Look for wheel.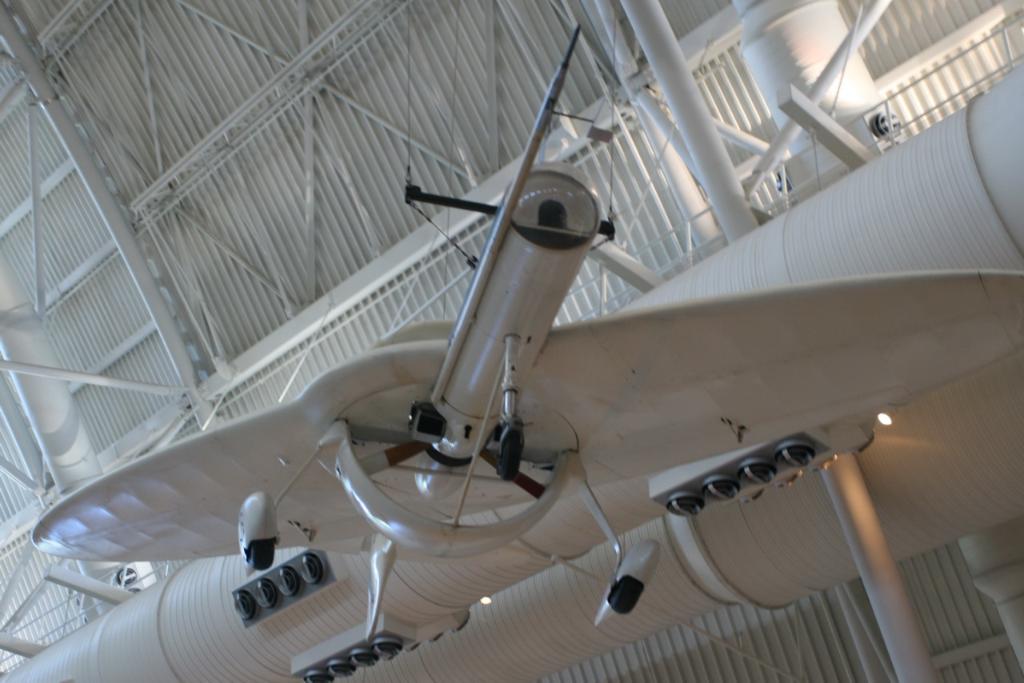
Found: 493 428 527 486.
